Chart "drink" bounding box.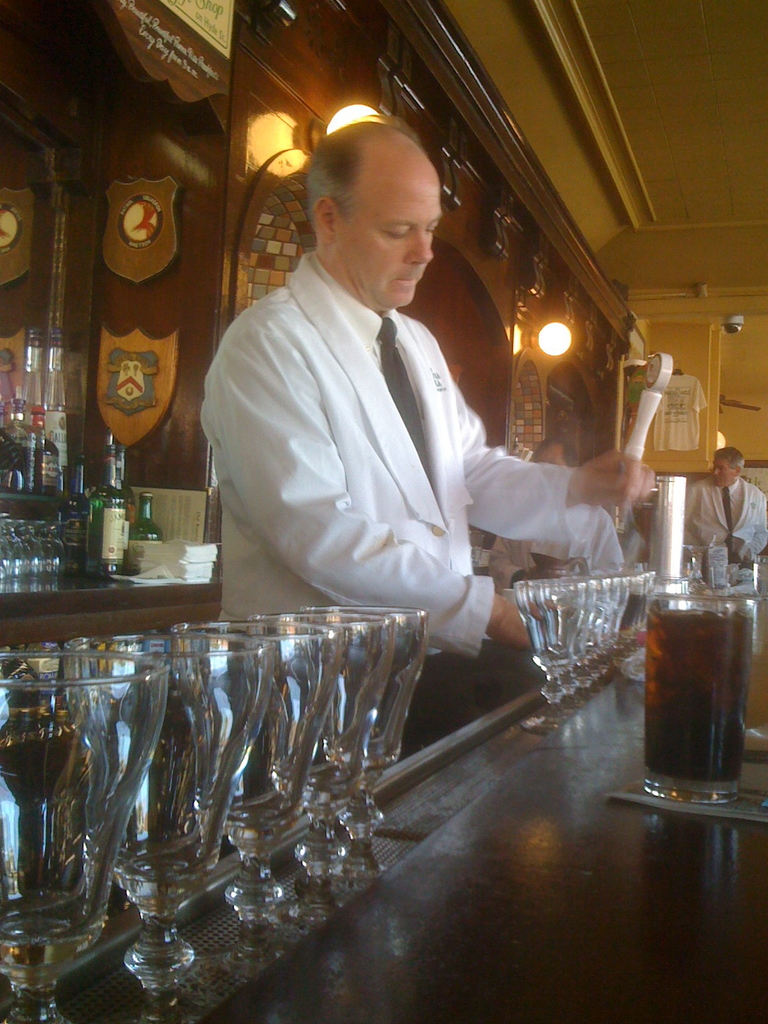
Charted: l=647, t=608, r=752, b=803.
